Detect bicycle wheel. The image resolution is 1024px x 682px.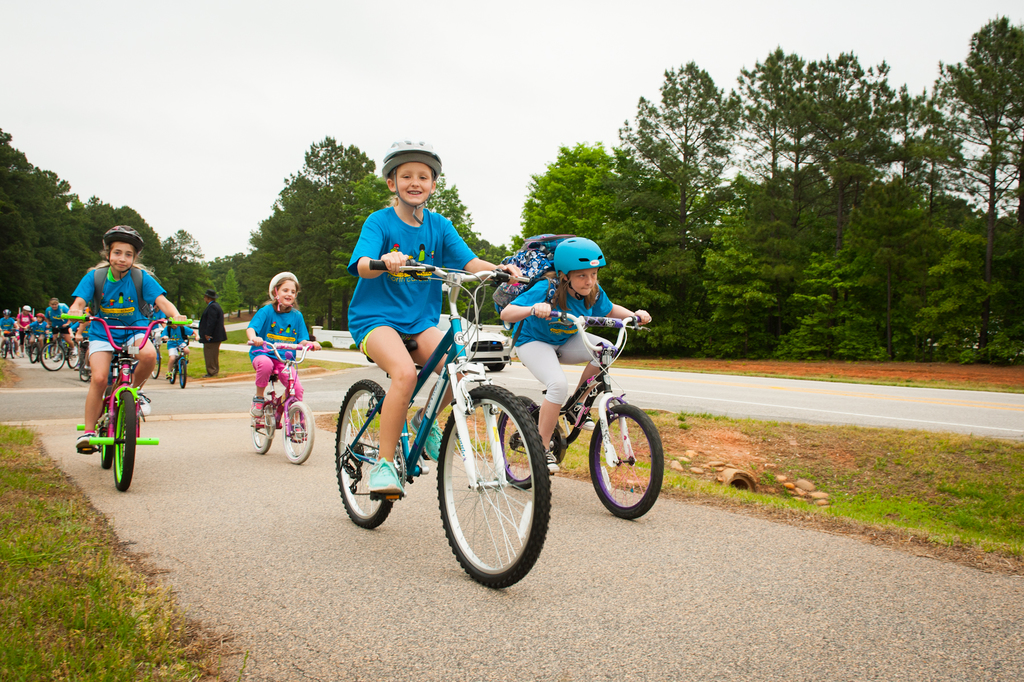
[x1=174, y1=351, x2=194, y2=387].
